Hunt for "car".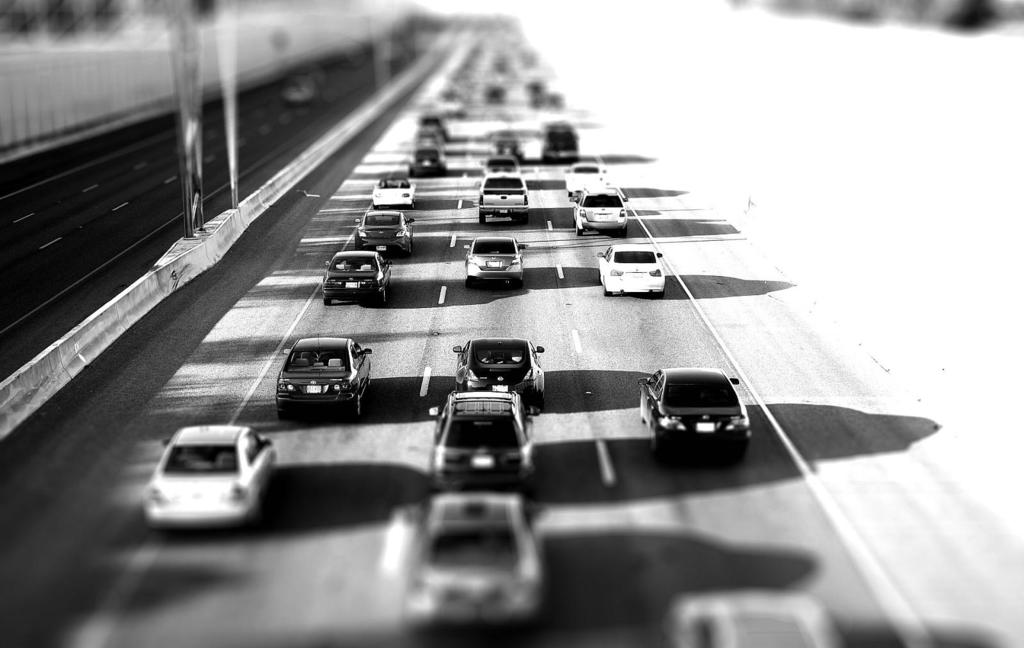
Hunted down at BBox(451, 334, 544, 400).
